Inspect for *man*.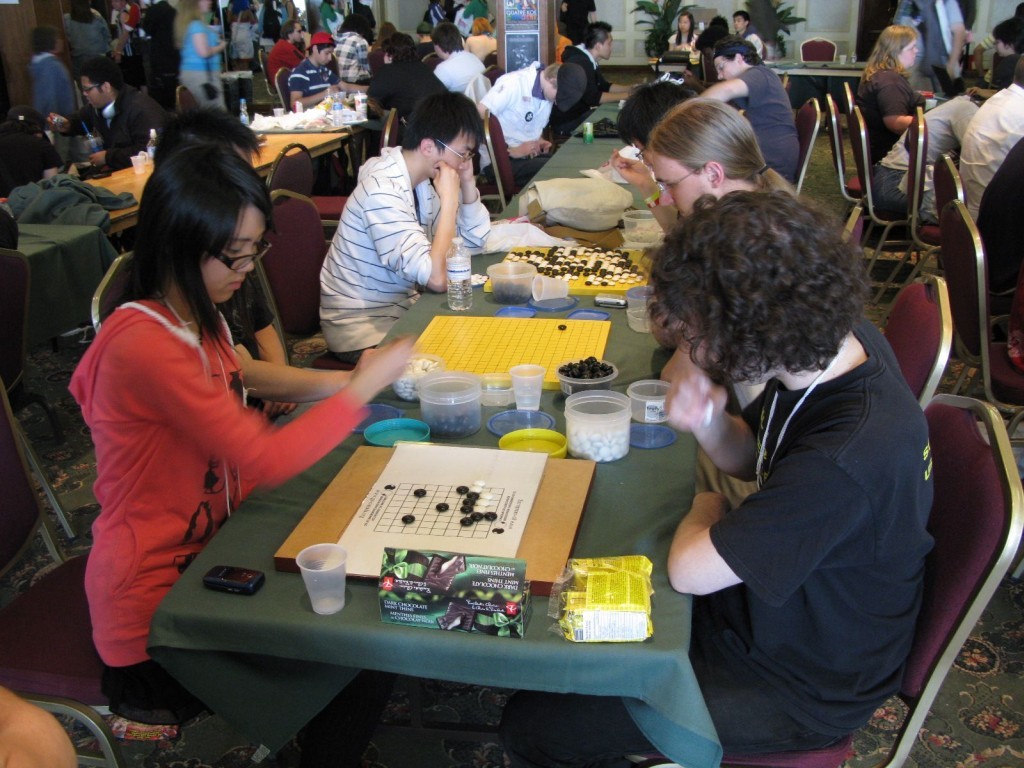
Inspection: rect(560, 20, 636, 125).
